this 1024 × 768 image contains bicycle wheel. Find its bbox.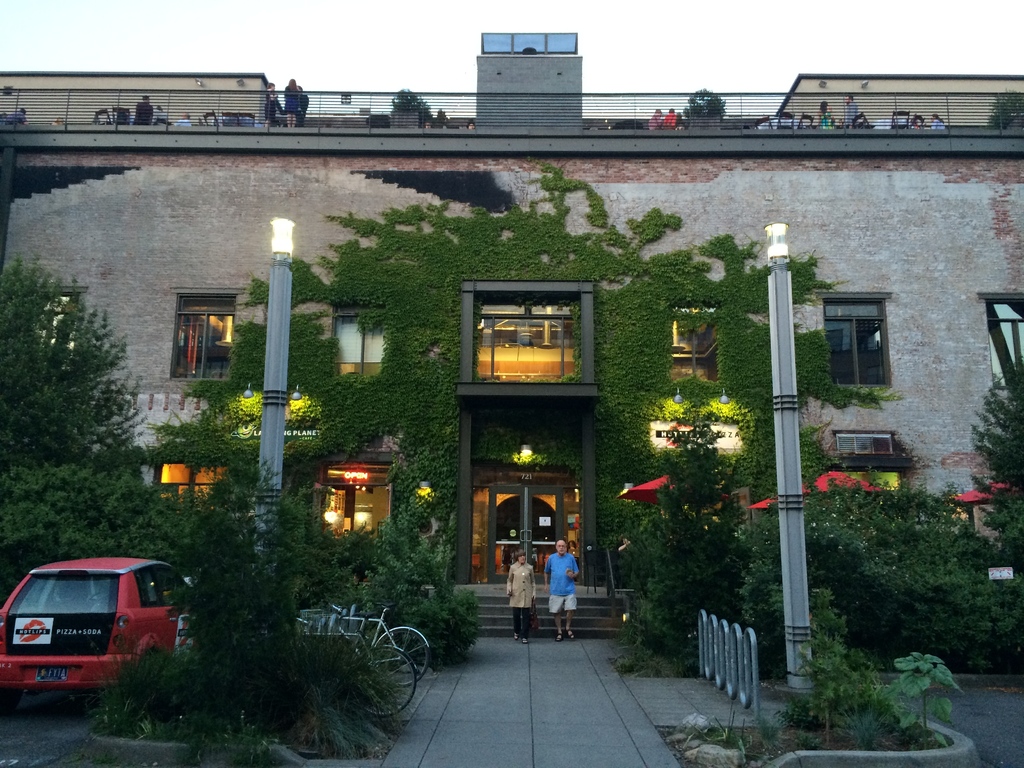
<box>358,641,420,719</box>.
